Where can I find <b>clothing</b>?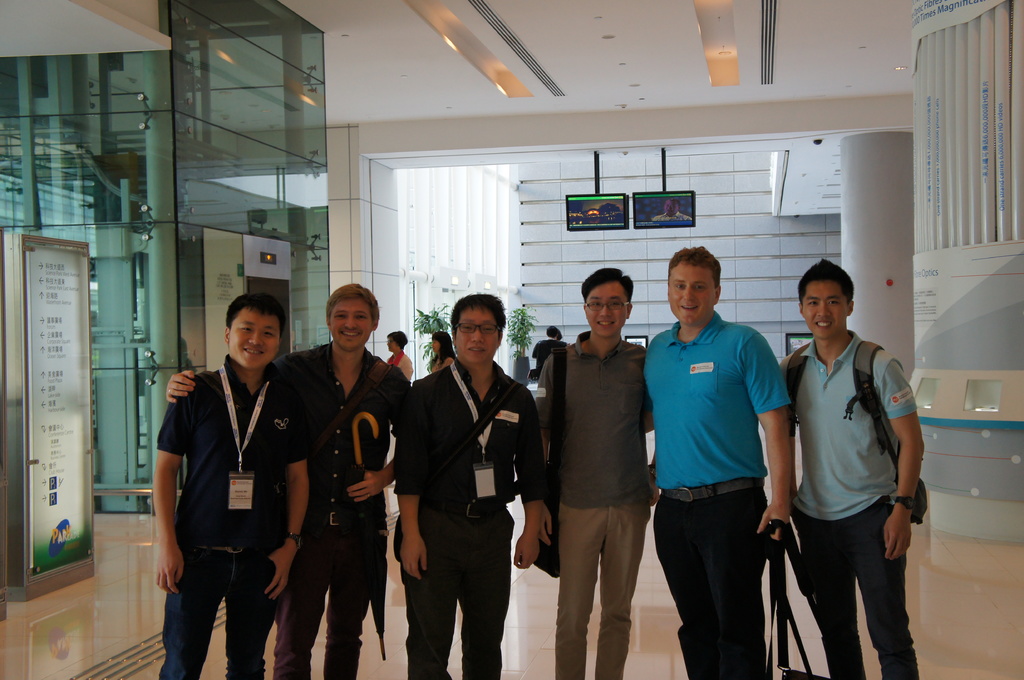
You can find it at [648,312,792,679].
